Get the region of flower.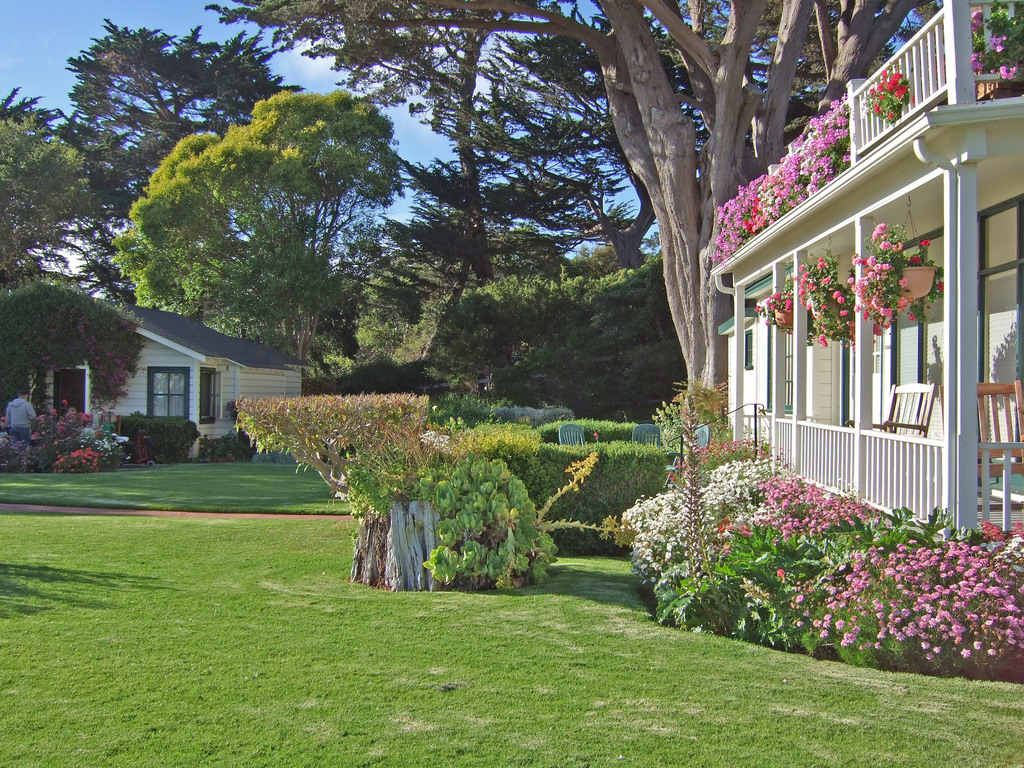
locate(989, 36, 1008, 53).
